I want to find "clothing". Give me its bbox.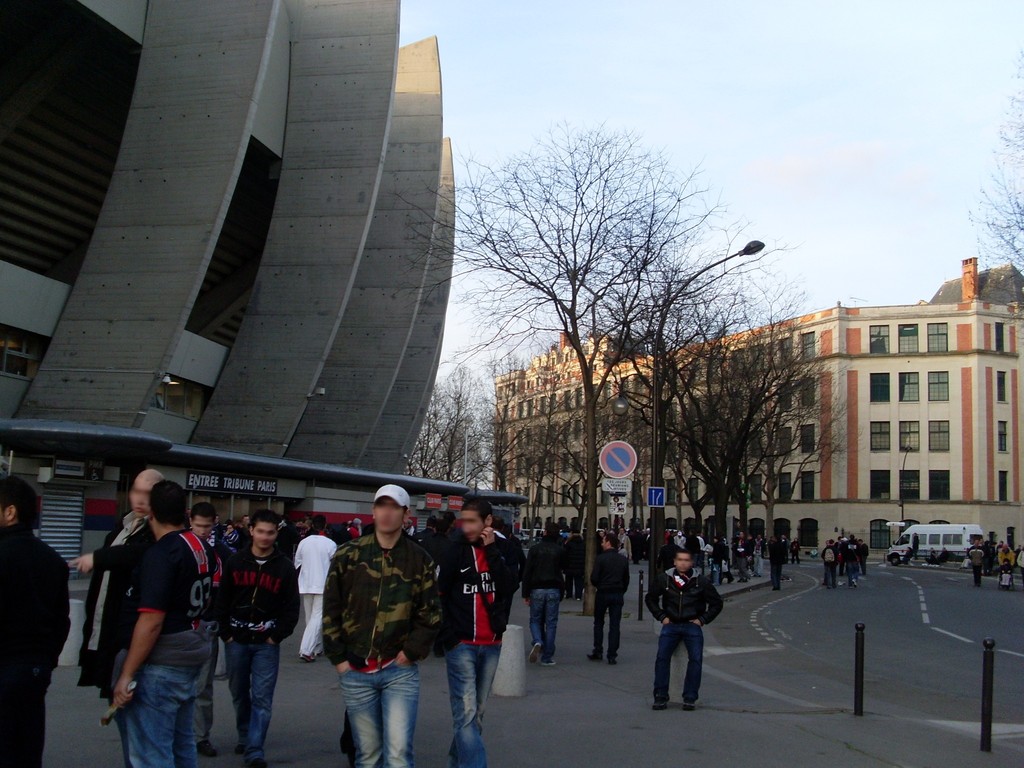
(left=213, top=550, right=296, bottom=744).
